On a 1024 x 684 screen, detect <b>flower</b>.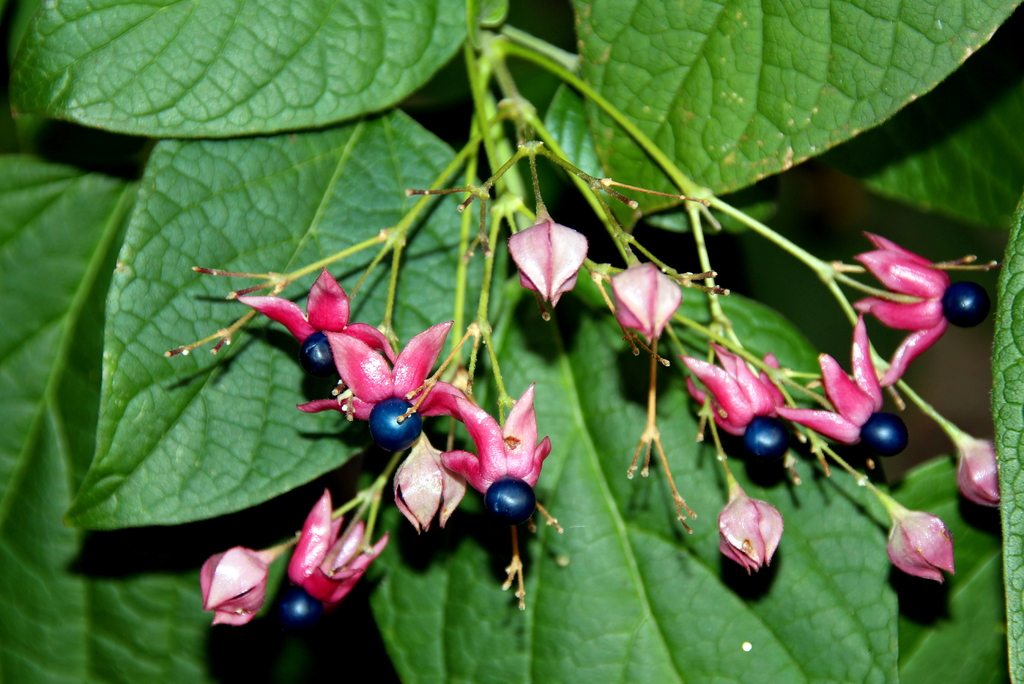
l=676, t=343, r=795, b=460.
